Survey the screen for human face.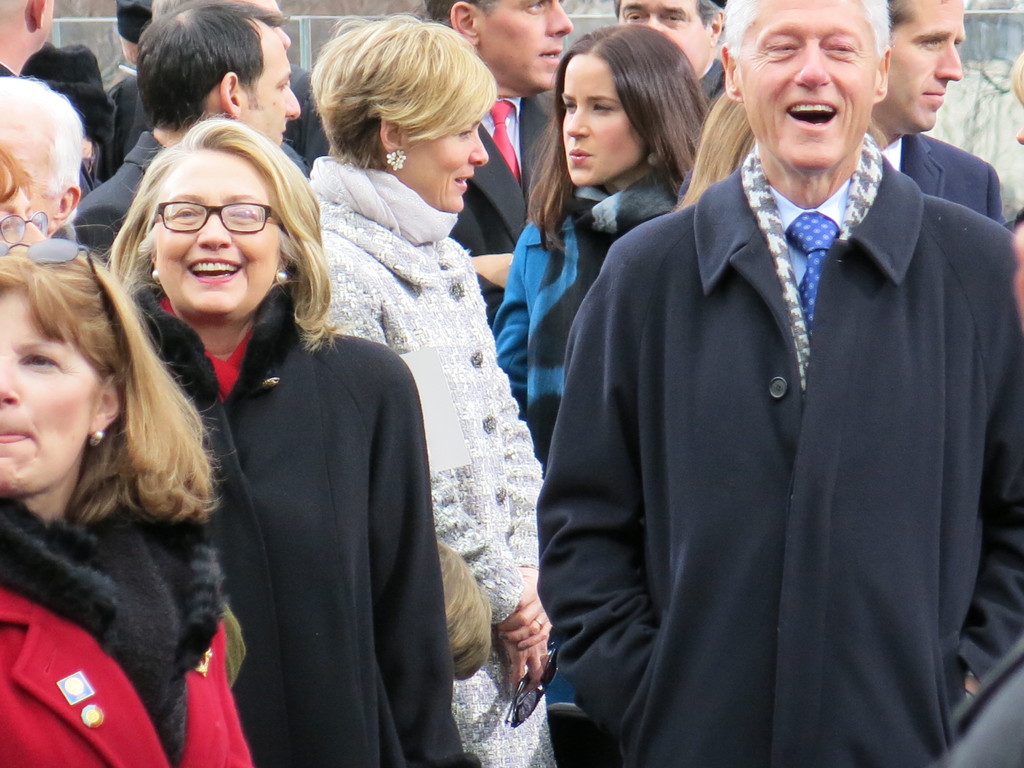
Survey found: Rect(737, 0, 877, 172).
